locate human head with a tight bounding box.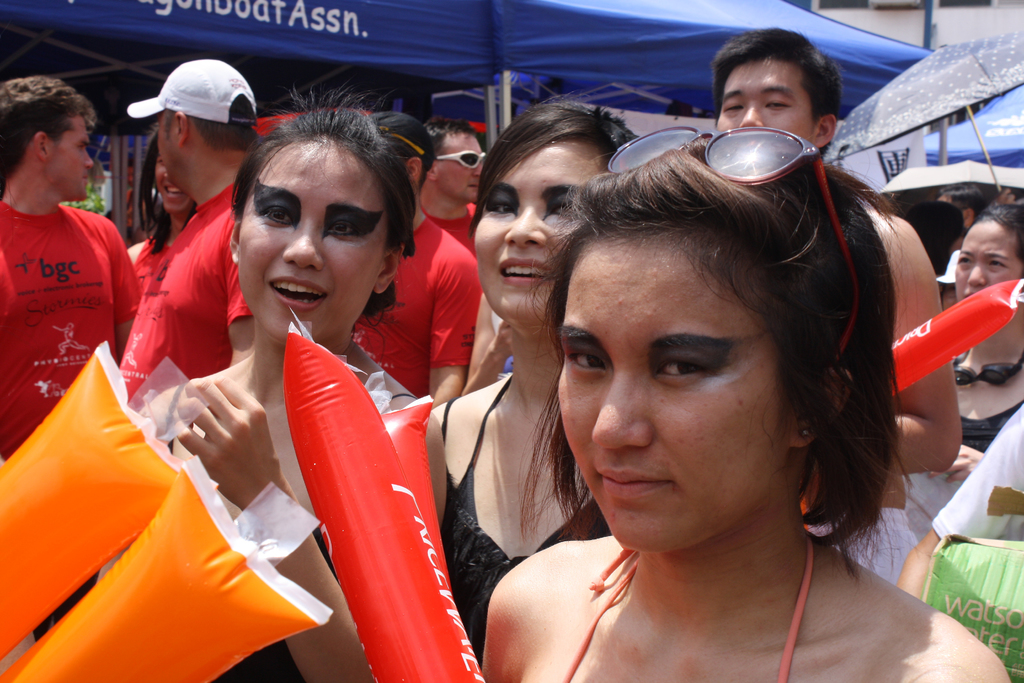
431 124 479 202.
